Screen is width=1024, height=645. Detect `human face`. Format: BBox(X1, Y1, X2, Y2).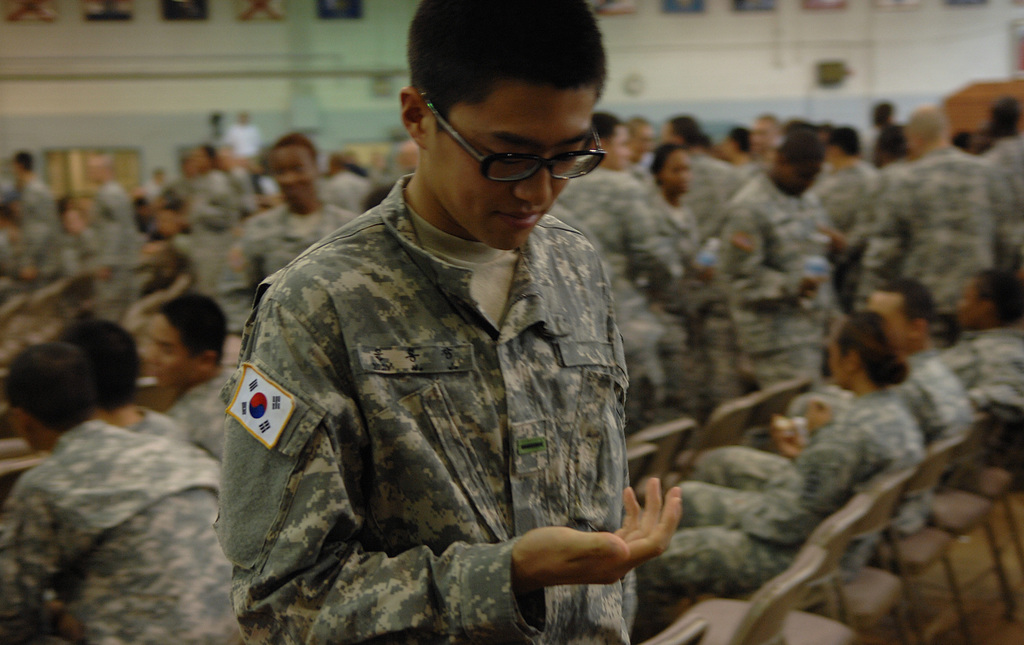
BBox(147, 317, 191, 392).
